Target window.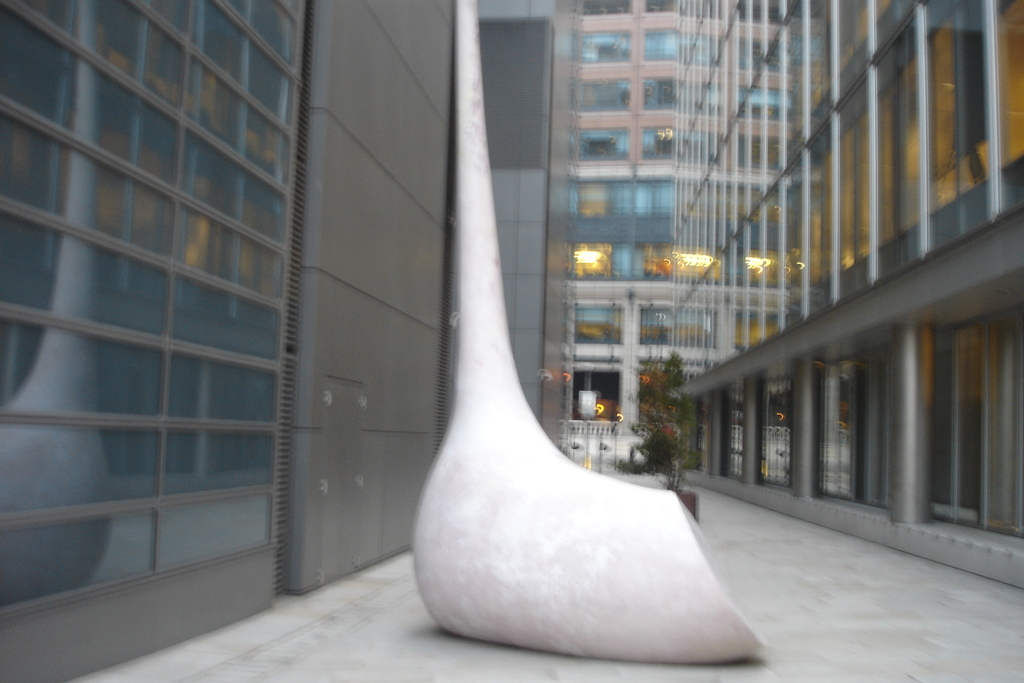
Target region: x1=646 y1=120 x2=678 y2=159.
